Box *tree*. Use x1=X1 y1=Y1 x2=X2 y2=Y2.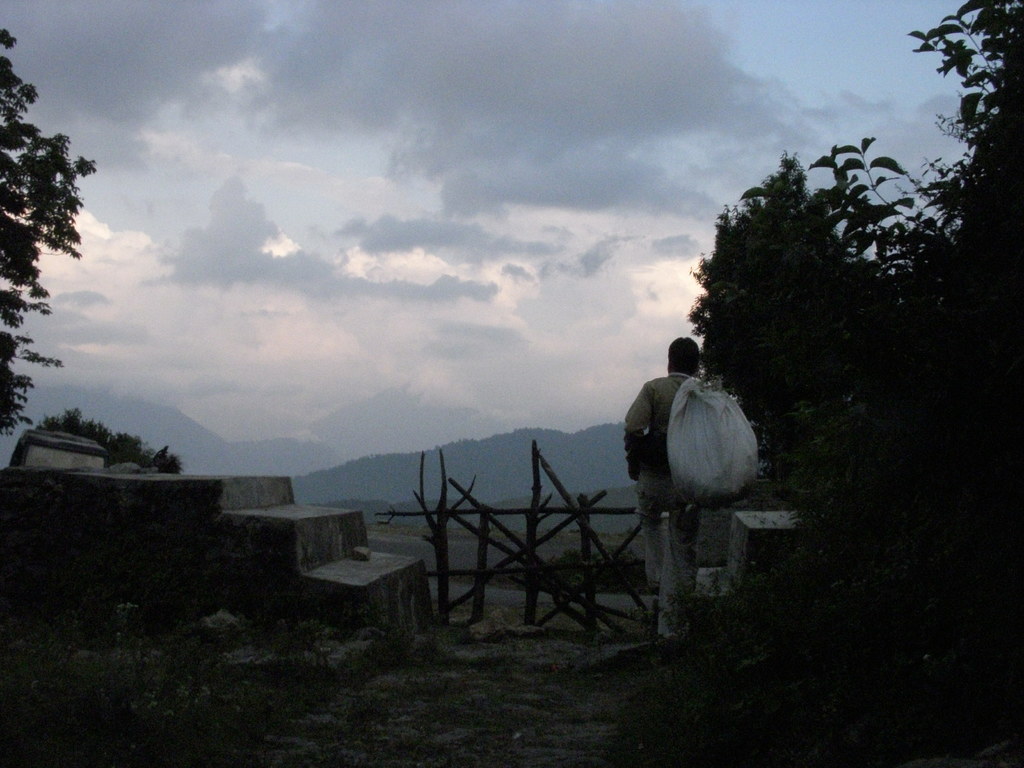
x1=678 y1=140 x2=882 y2=448.
